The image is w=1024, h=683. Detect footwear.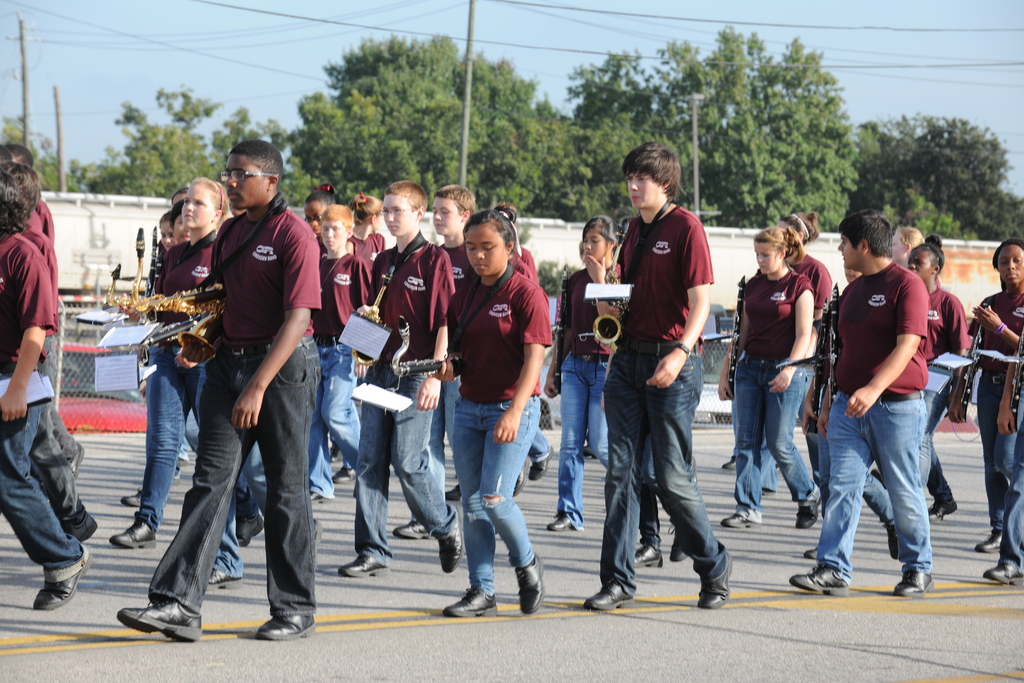
Detection: BBox(311, 491, 323, 498).
